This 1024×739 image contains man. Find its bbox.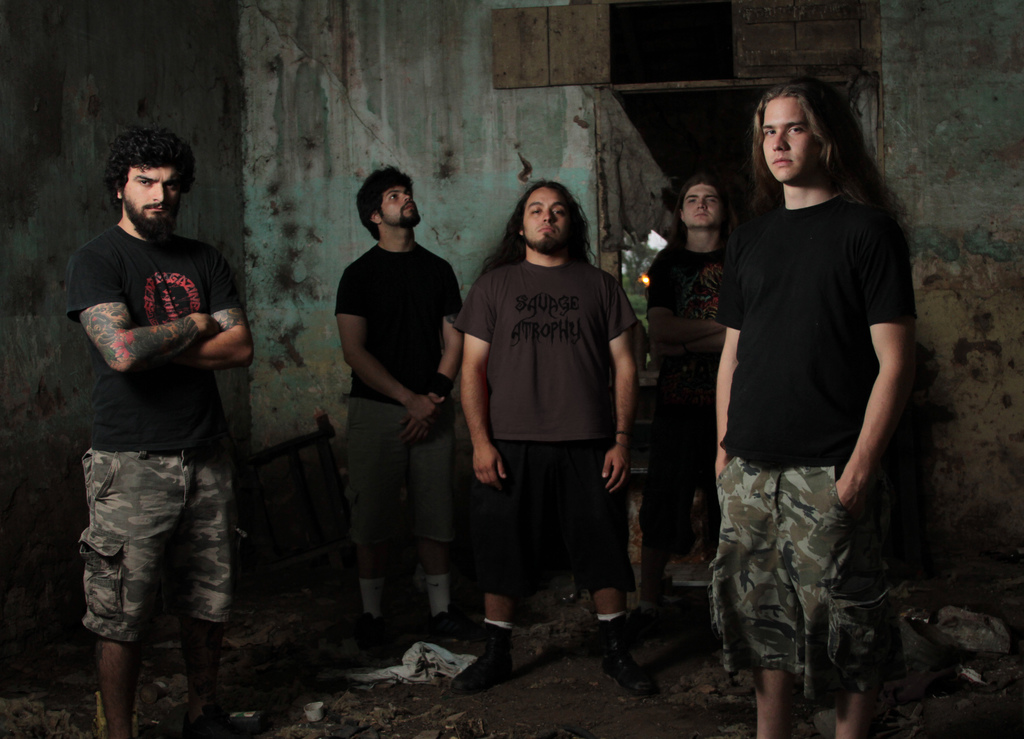
region(447, 178, 641, 694).
